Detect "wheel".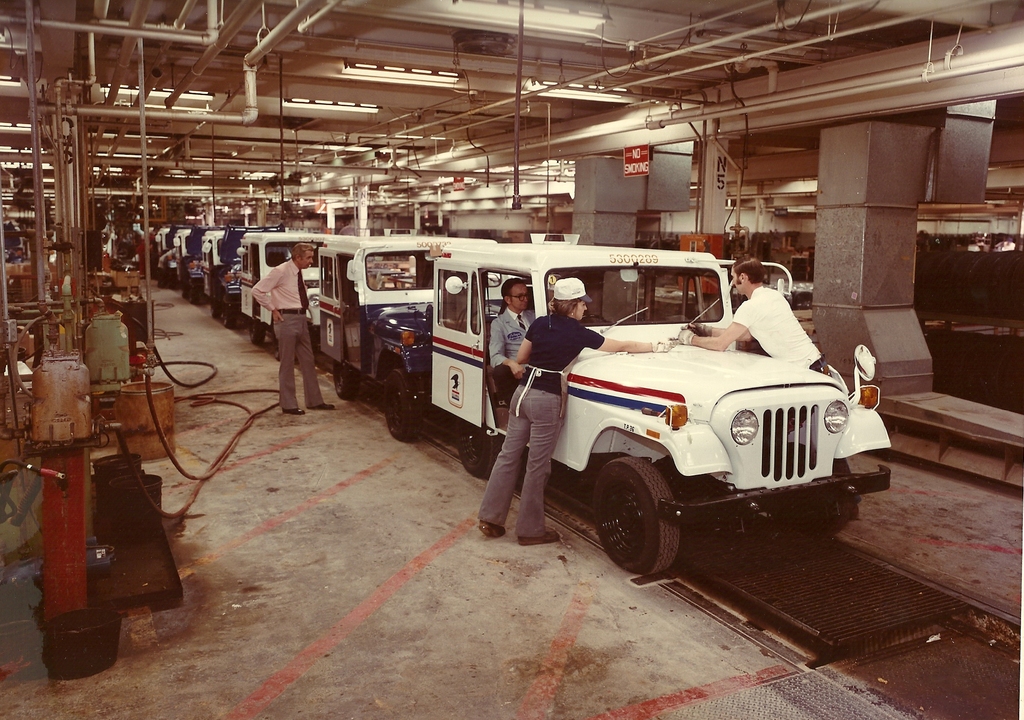
Detected at crop(226, 304, 237, 325).
